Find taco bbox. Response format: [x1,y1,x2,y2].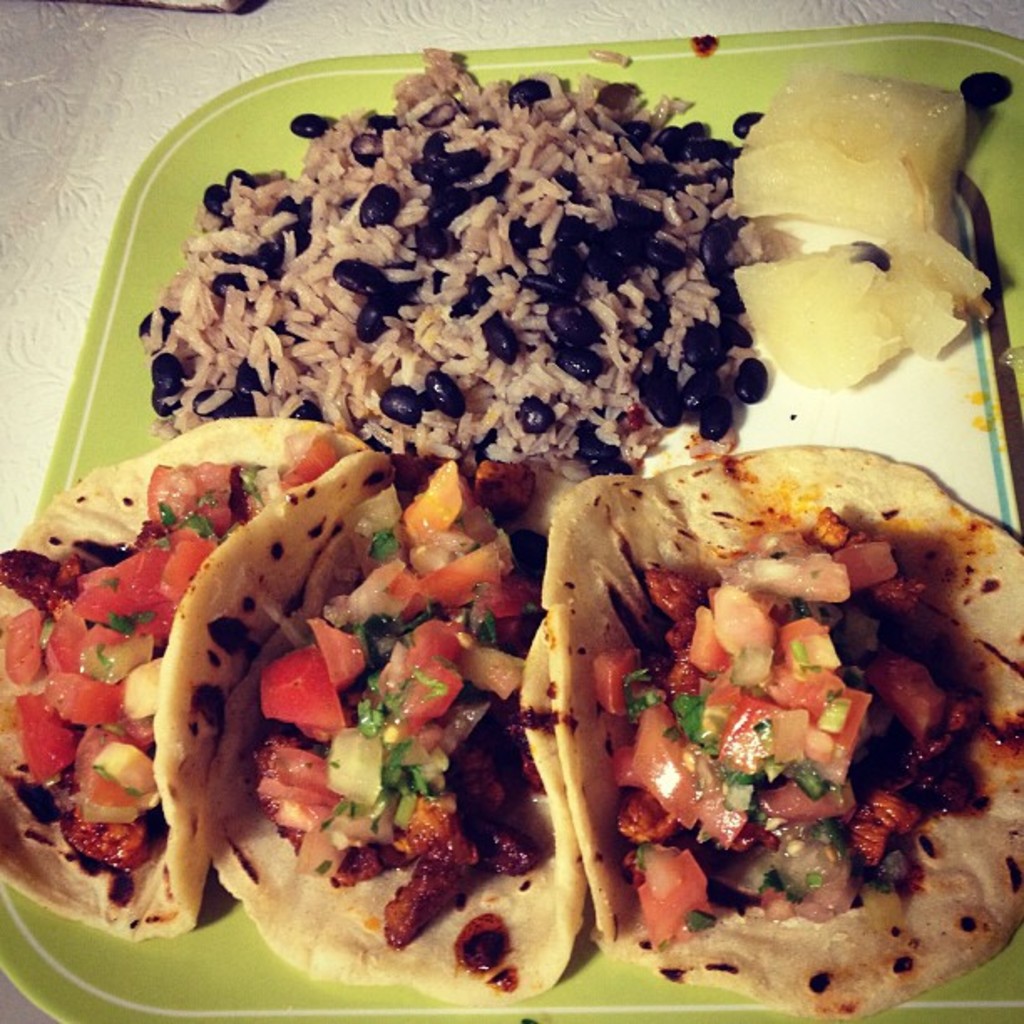
[569,430,989,965].
